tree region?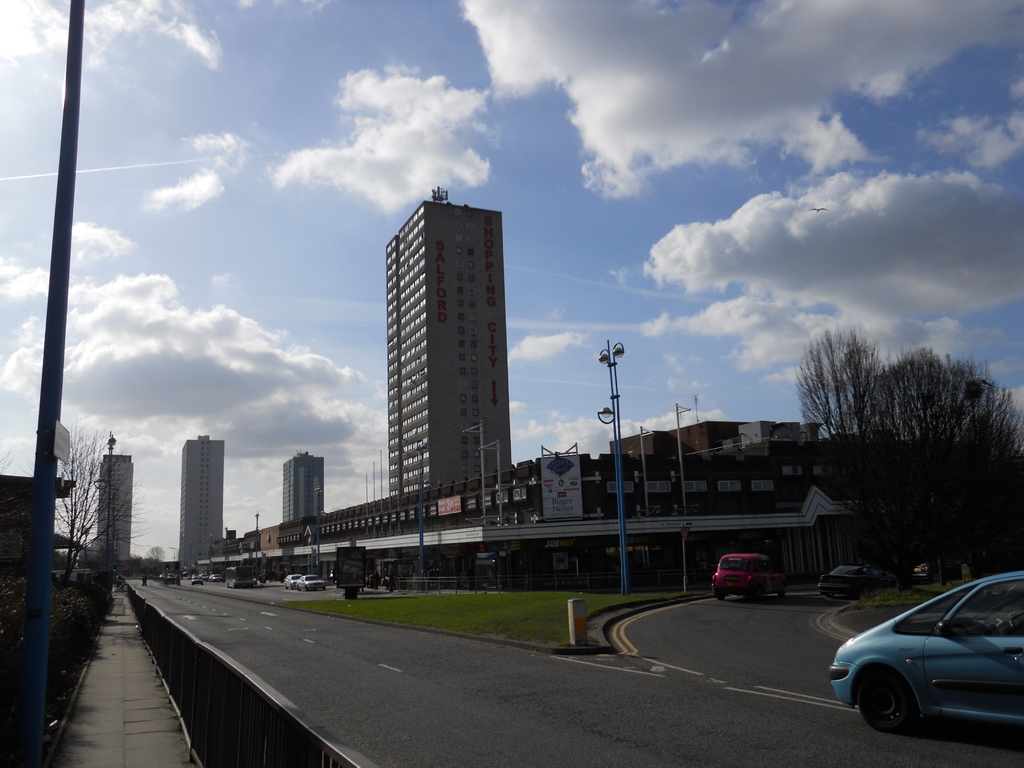
bbox=[54, 422, 143, 590]
